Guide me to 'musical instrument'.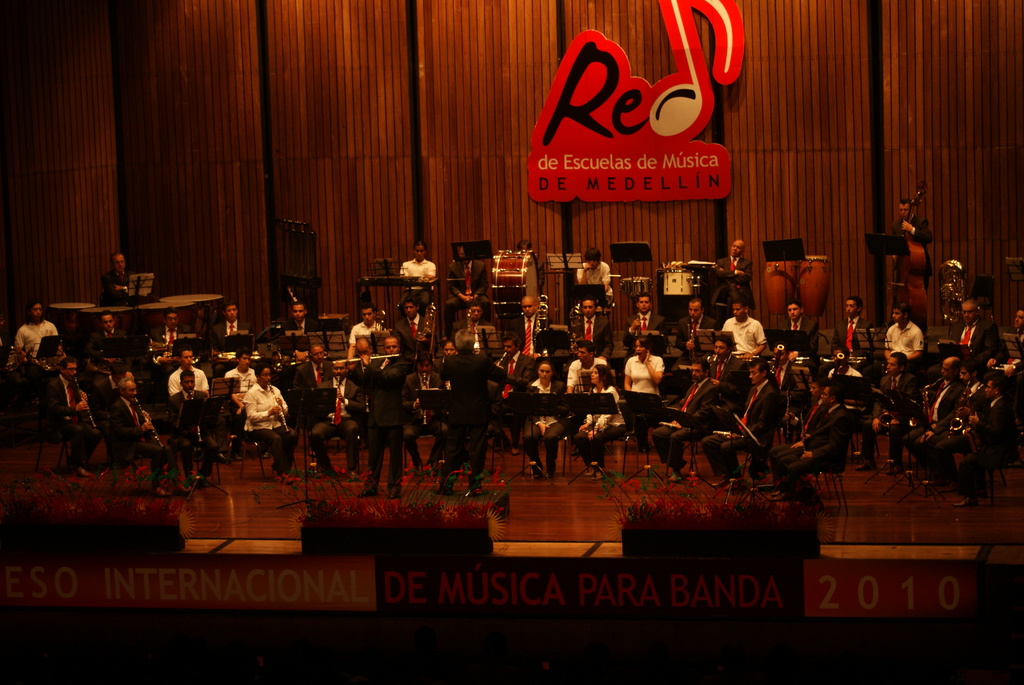
Guidance: crop(421, 374, 429, 425).
